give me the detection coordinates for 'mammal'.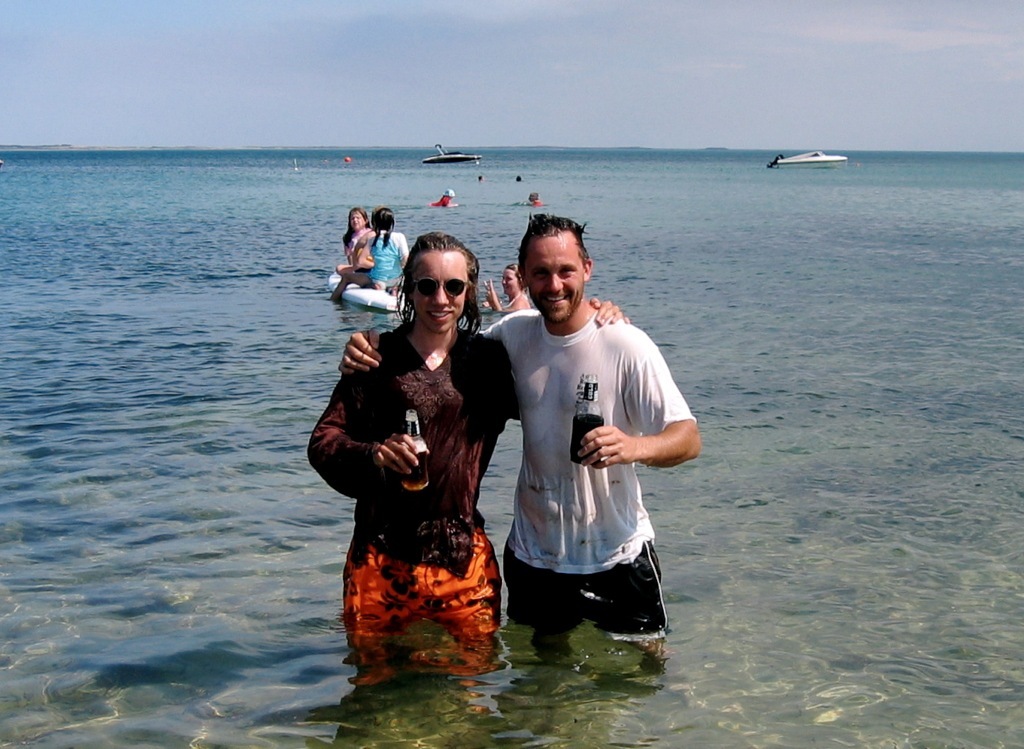
rect(343, 203, 411, 291).
